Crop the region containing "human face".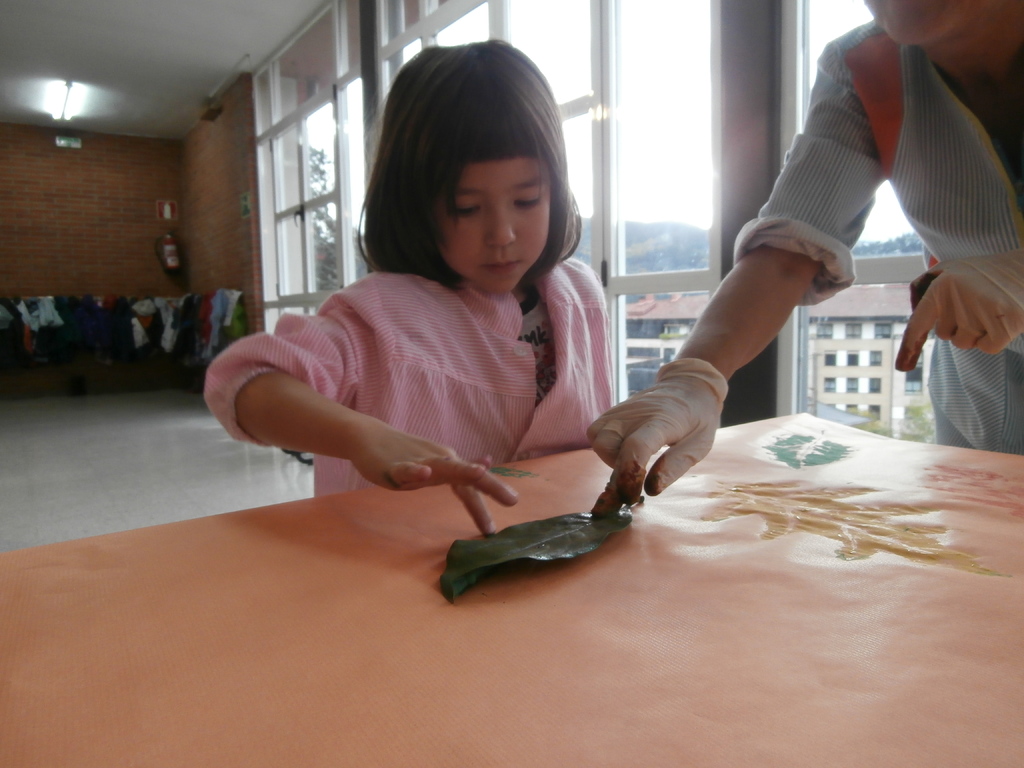
Crop region: (left=435, top=157, right=554, bottom=299).
